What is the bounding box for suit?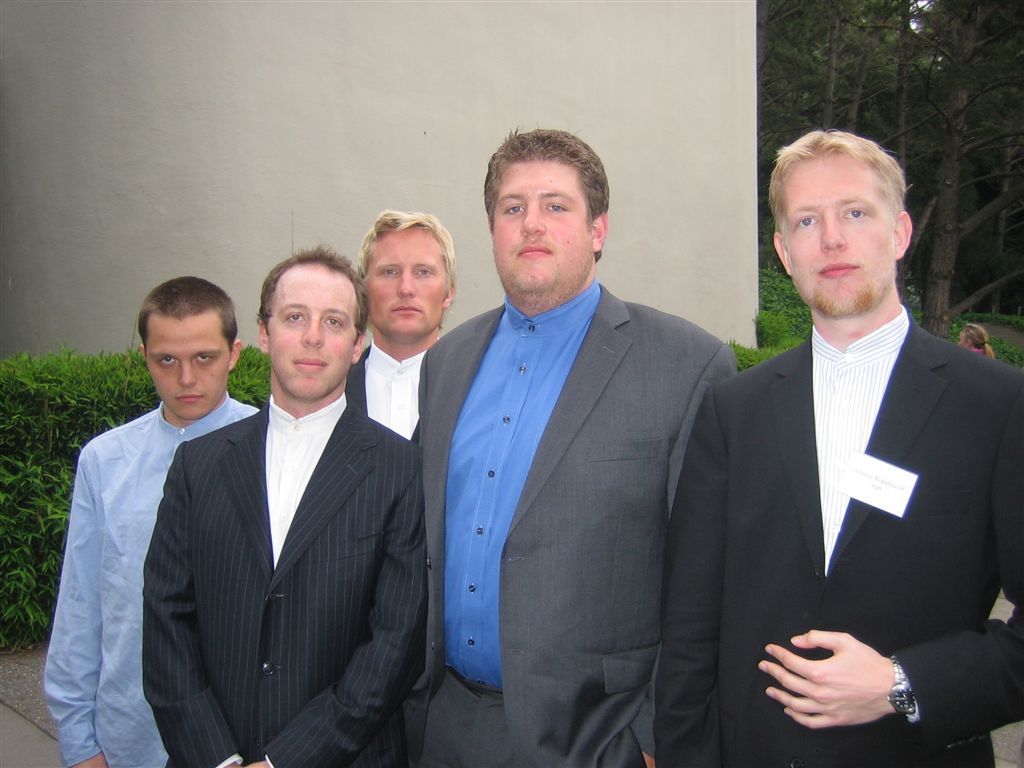
[left=144, top=388, right=428, bottom=767].
